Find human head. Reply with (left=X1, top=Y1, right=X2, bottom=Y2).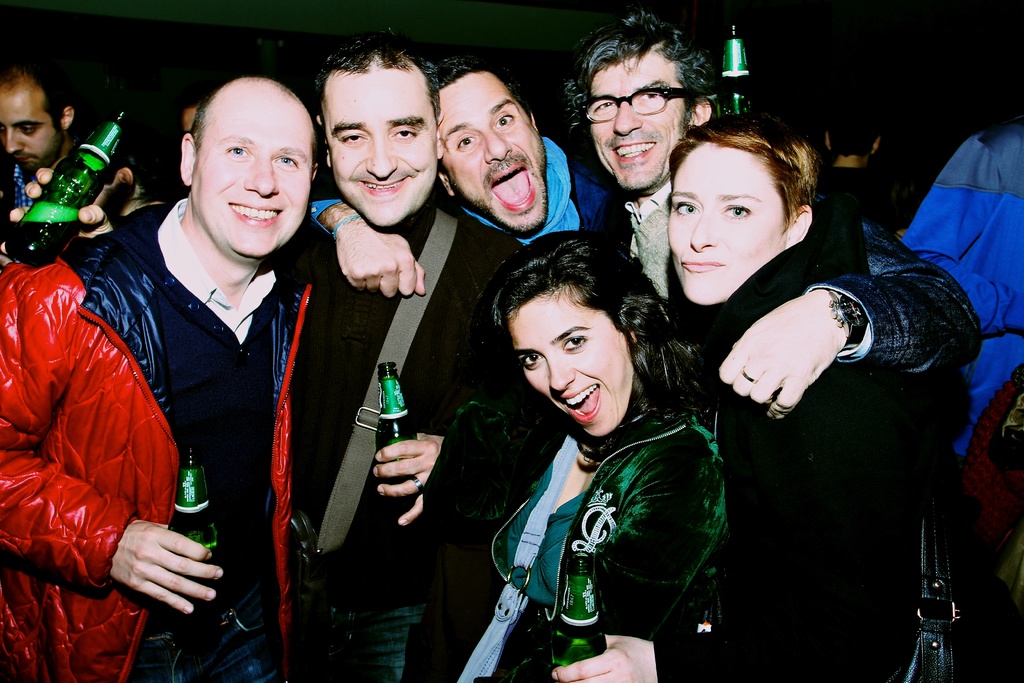
(left=177, top=99, right=202, bottom=143).
